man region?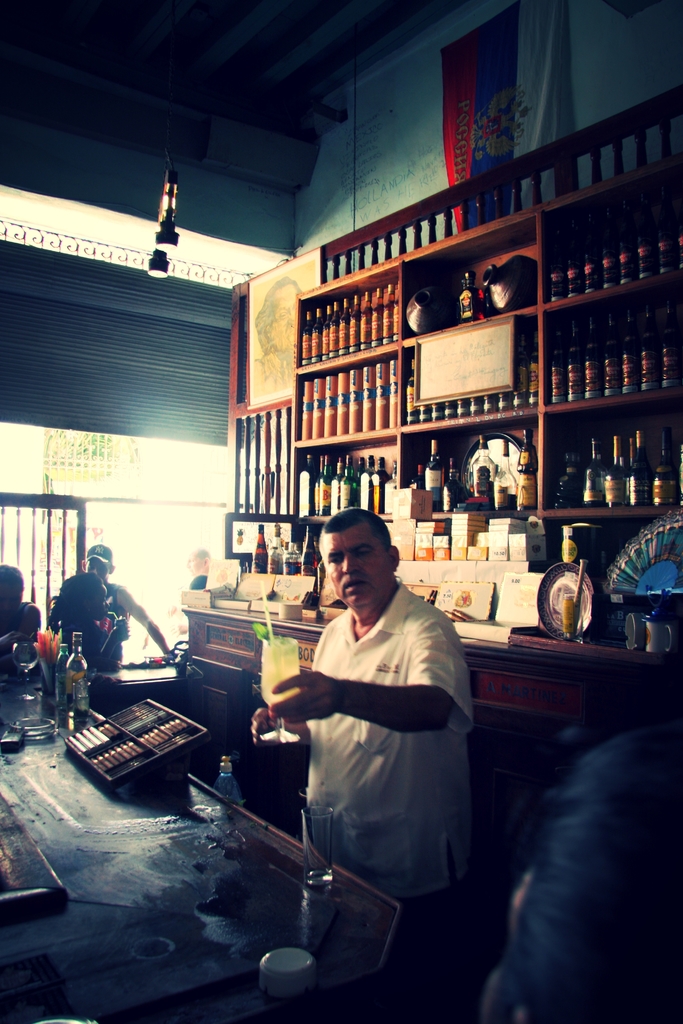
(x1=73, y1=540, x2=179, y2=670)
